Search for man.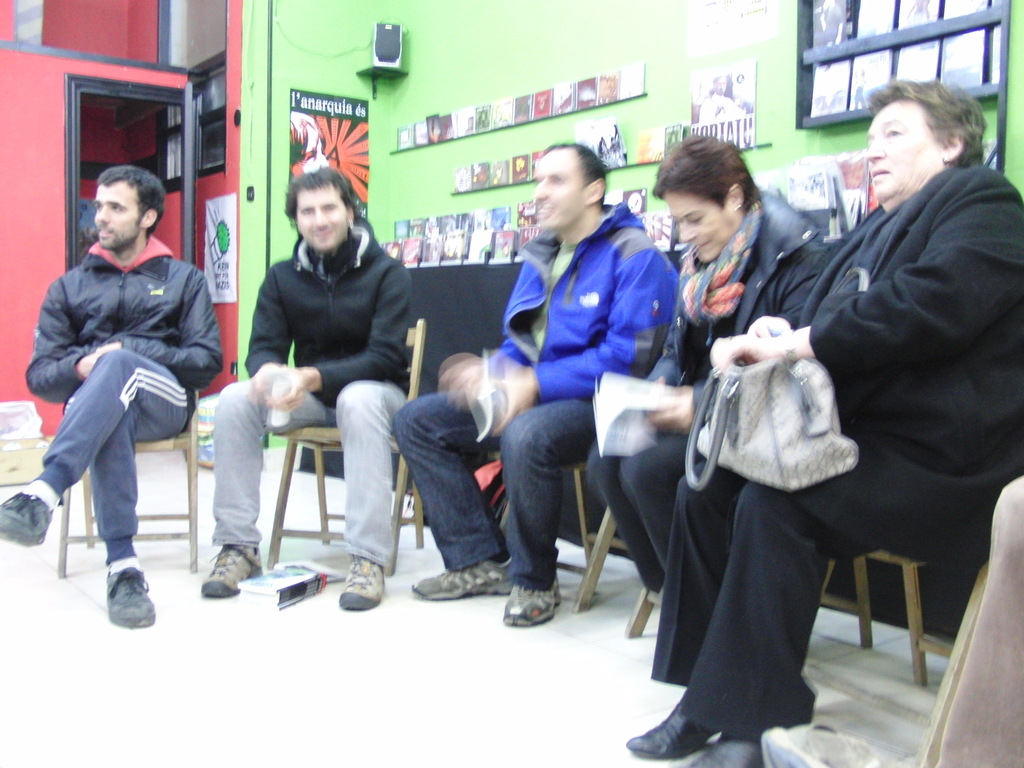
Found at 26:143:212:623.
